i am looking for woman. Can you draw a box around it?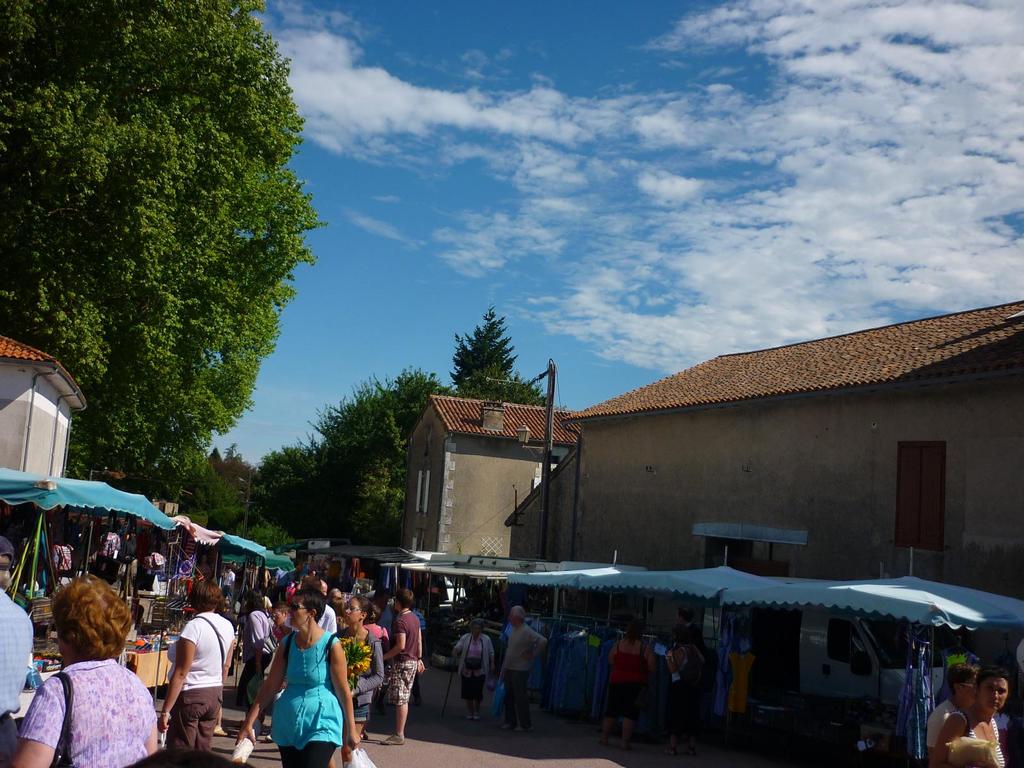
Sure, the bounding box is <bbox>447, 620, 498, 726</bbox>.
